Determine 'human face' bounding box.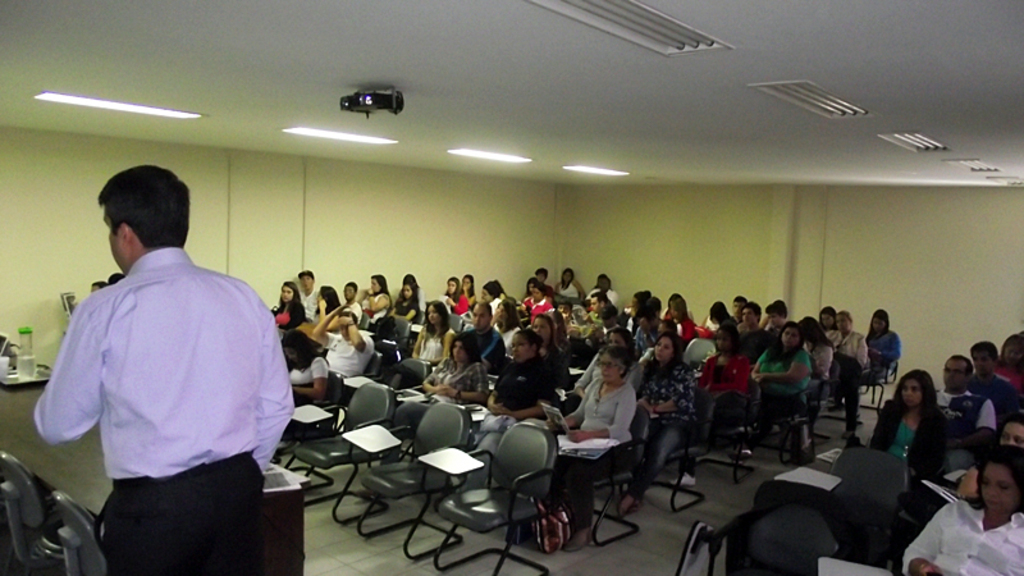
Determined: <region>339, 323, 352, 340</region>.
